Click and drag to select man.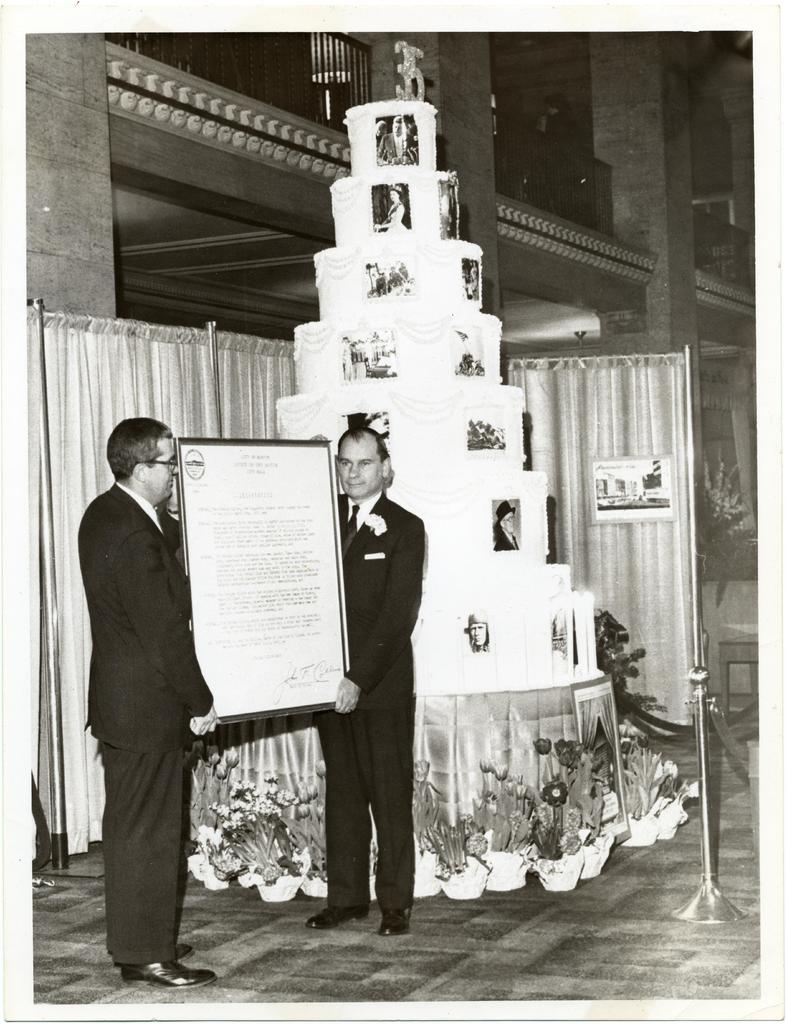
Selection: crop(306, 410, 424, 930).
